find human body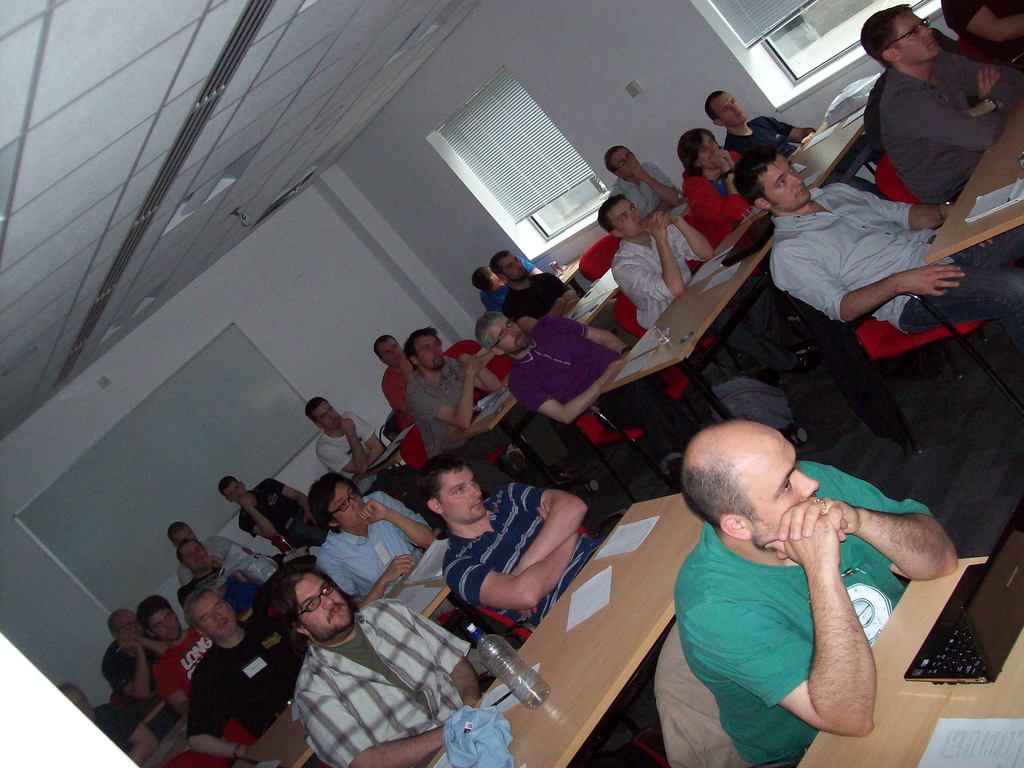
<bbox>730, 118, 814, 189</bbox>
